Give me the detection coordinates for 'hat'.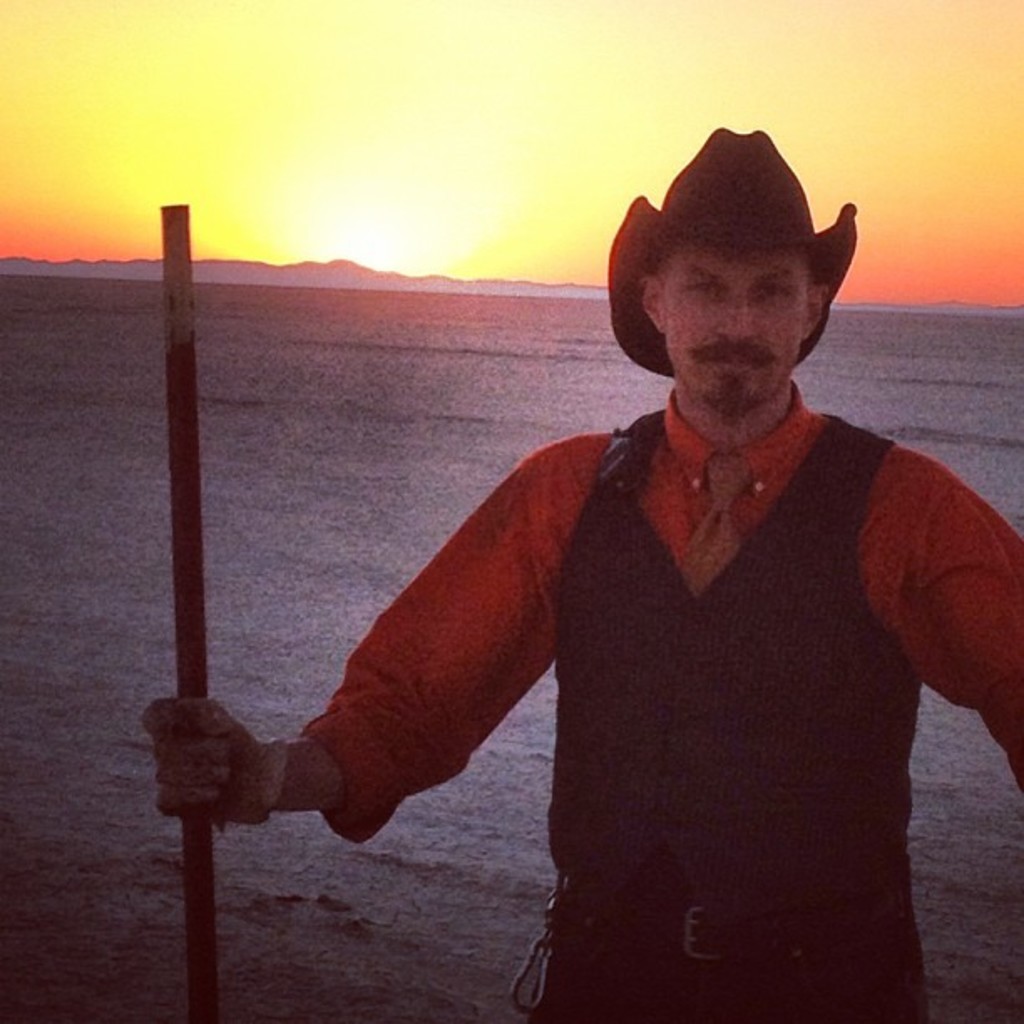
Rect(602, 125, 860, 378).
